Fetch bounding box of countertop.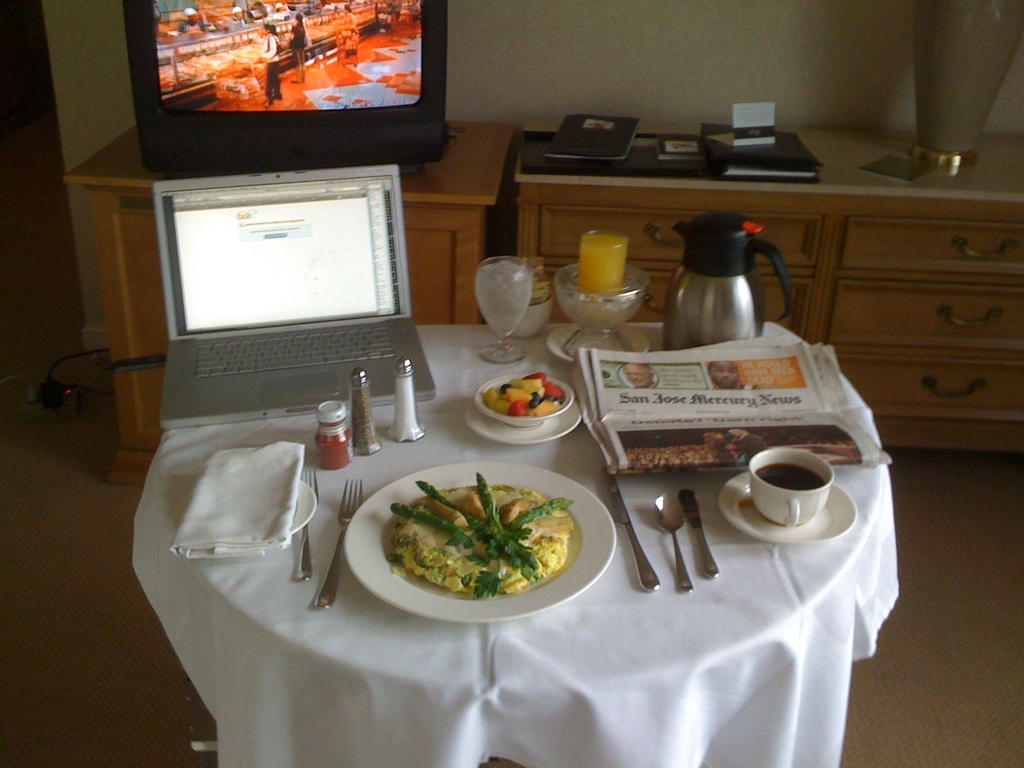
Bbox: BBox(513, 116, 1023, 456).
